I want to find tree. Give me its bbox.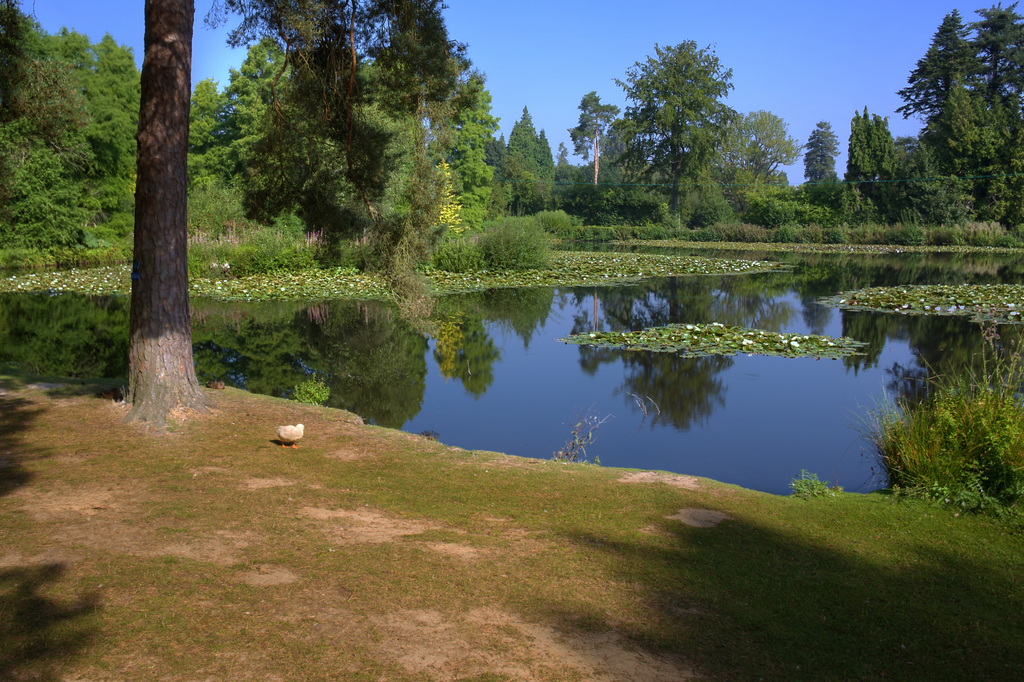
rect(509, 102, 536, 180).
